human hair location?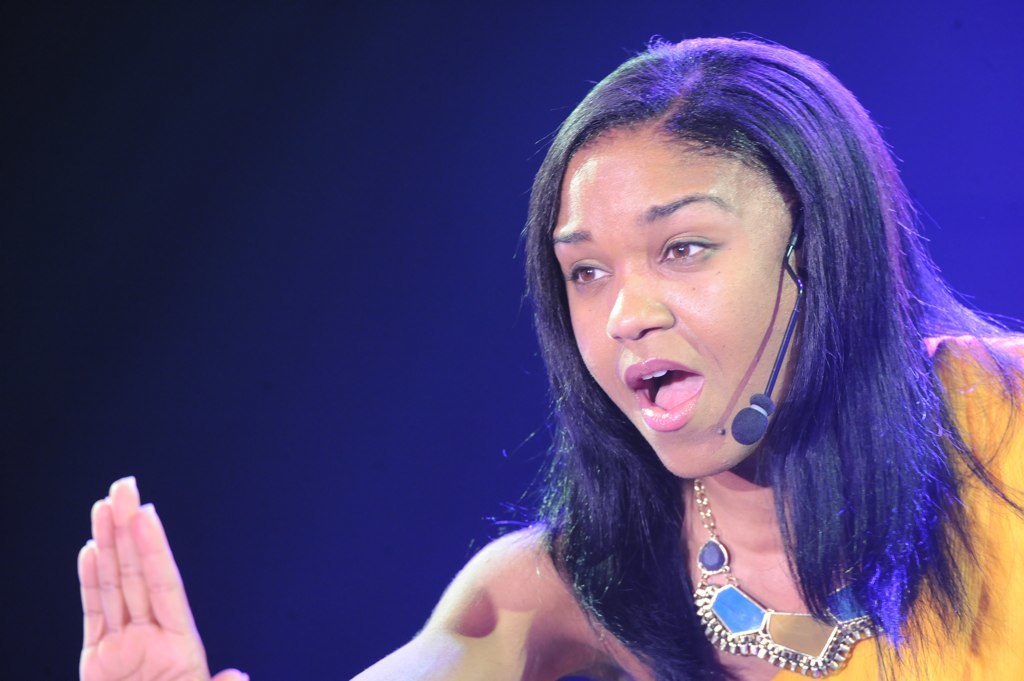
[517,31,943,572]
